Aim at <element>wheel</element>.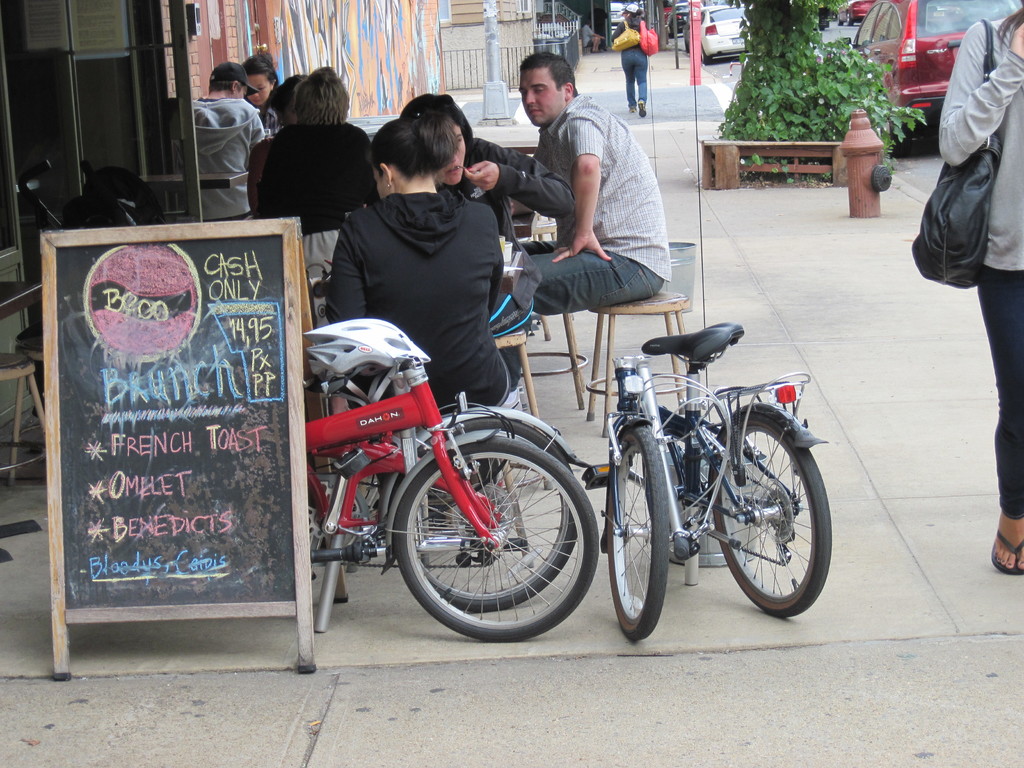
Aimed at select_region(447, 481, 516, 545).
